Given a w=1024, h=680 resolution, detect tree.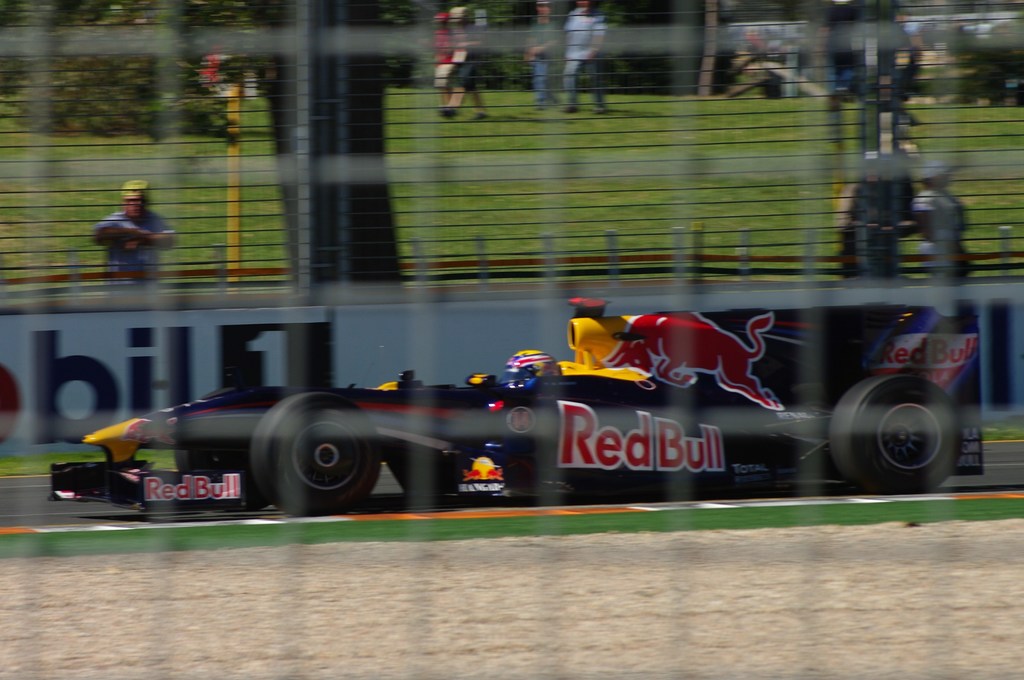
bbox=[0, 0, 250, 140].
